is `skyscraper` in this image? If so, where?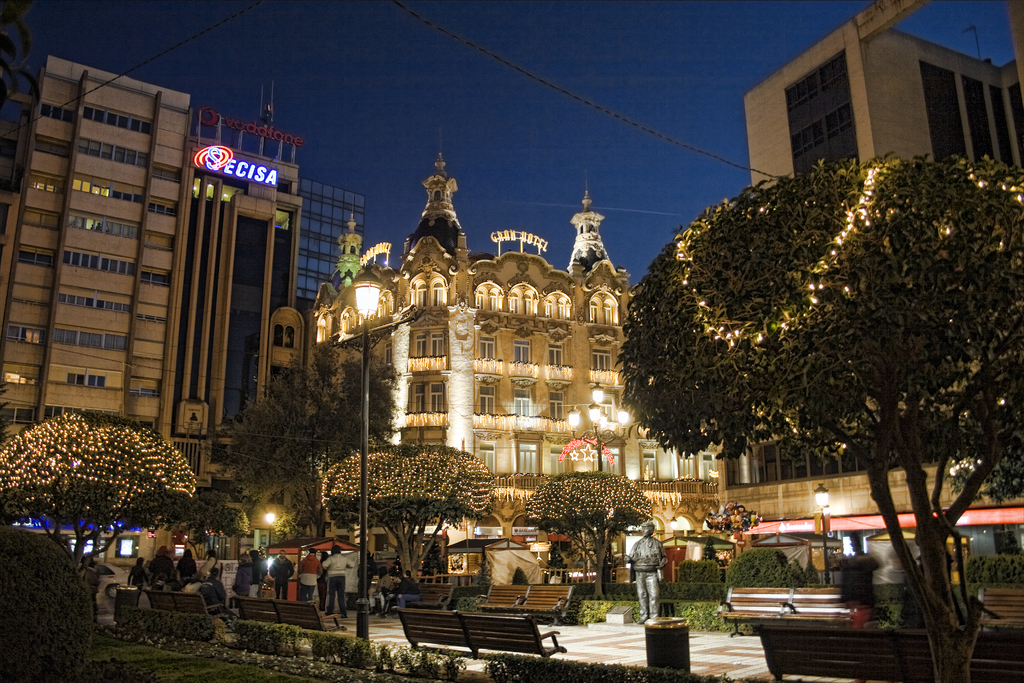
Yes, at detection(11, 31, 225, 529).
